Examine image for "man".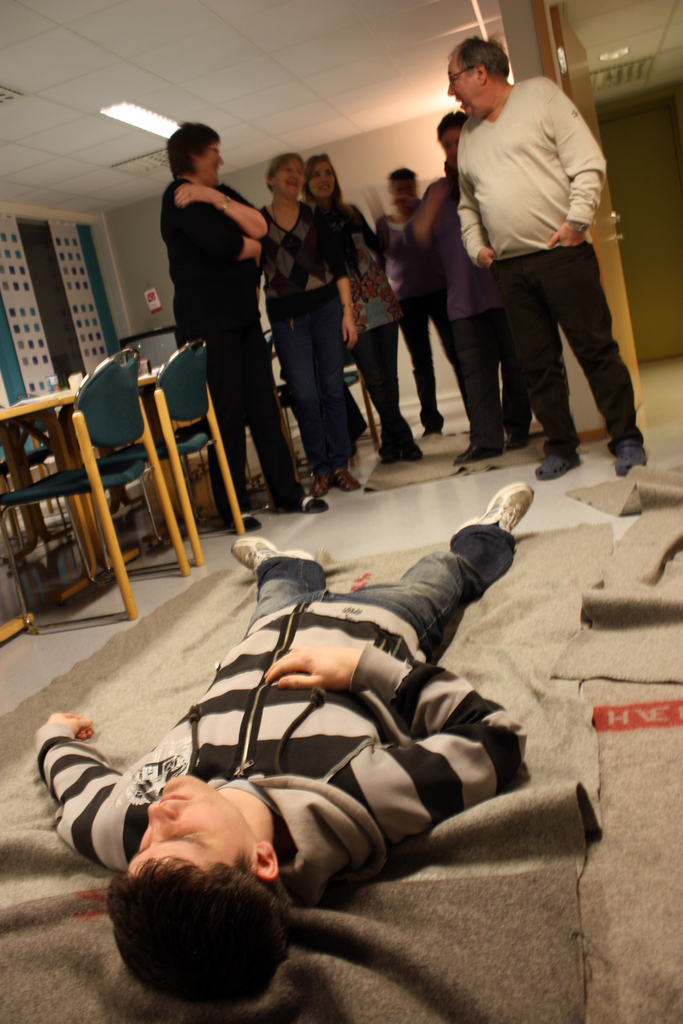
Examination result: <bbox>436, 20, 641, 485</bbox>.
